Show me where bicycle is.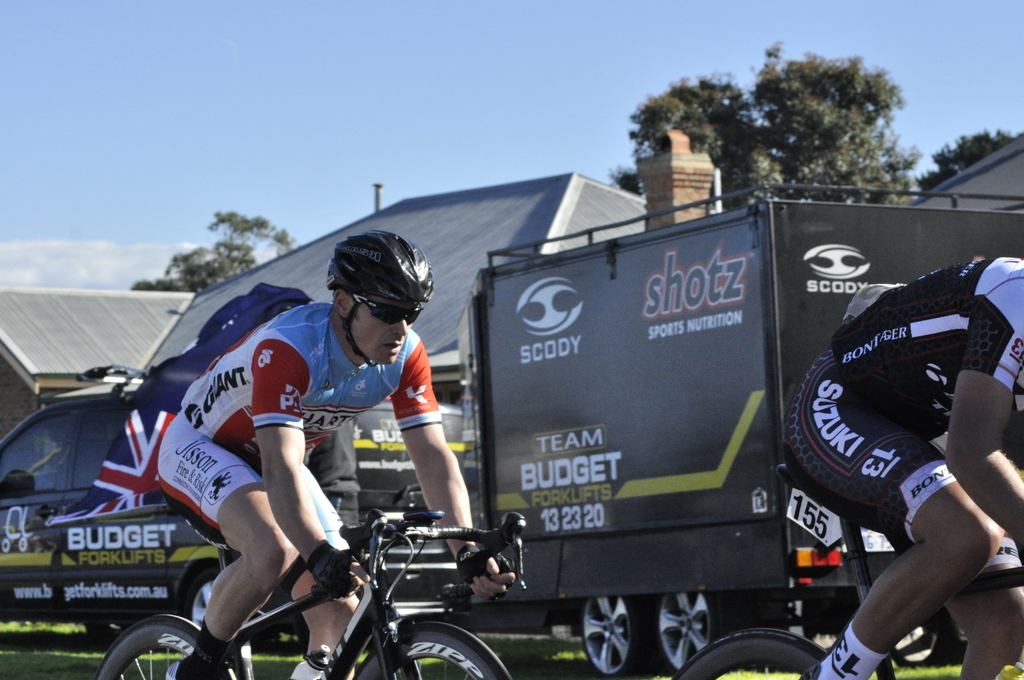
bicycle is at box=[92, 496, 537, 679].
